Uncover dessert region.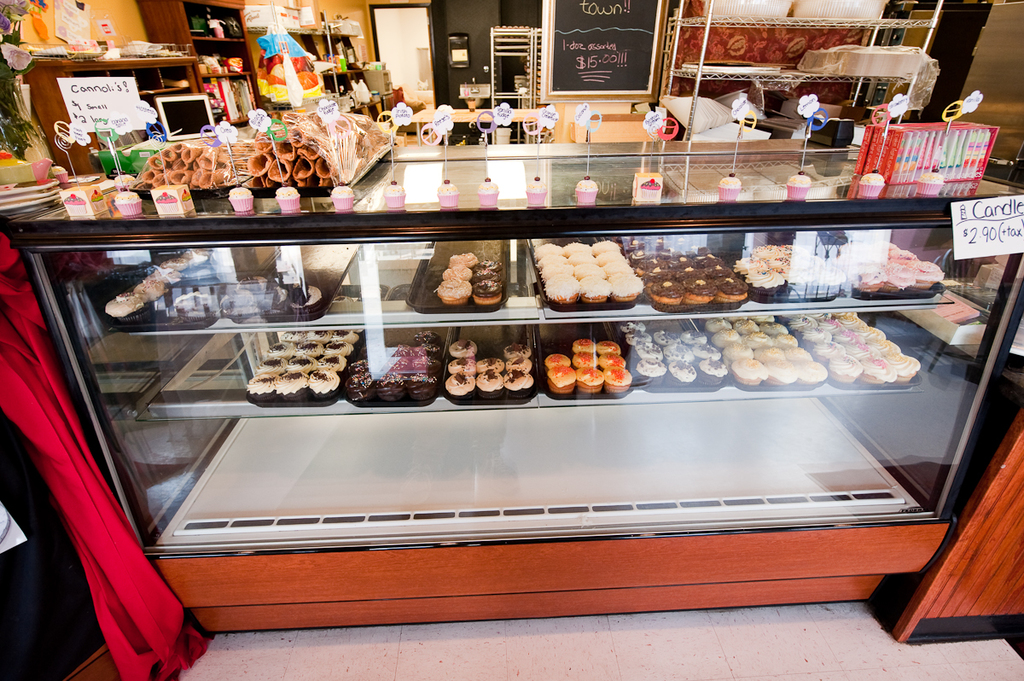
Uncovered: 847 320 866 334.
